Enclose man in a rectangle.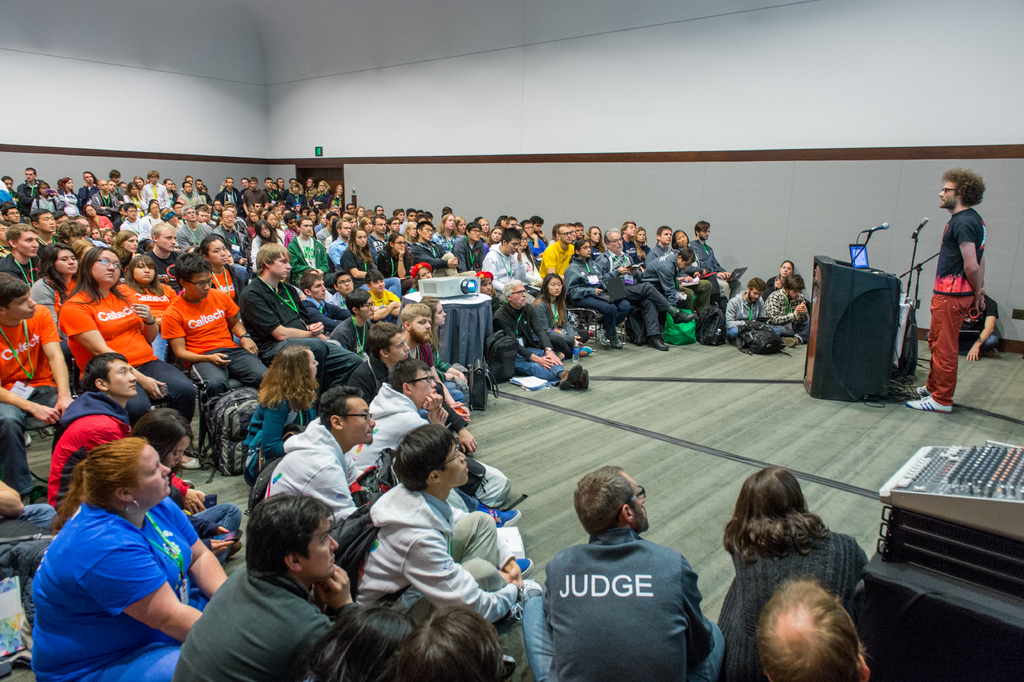
495/276/589/392.
